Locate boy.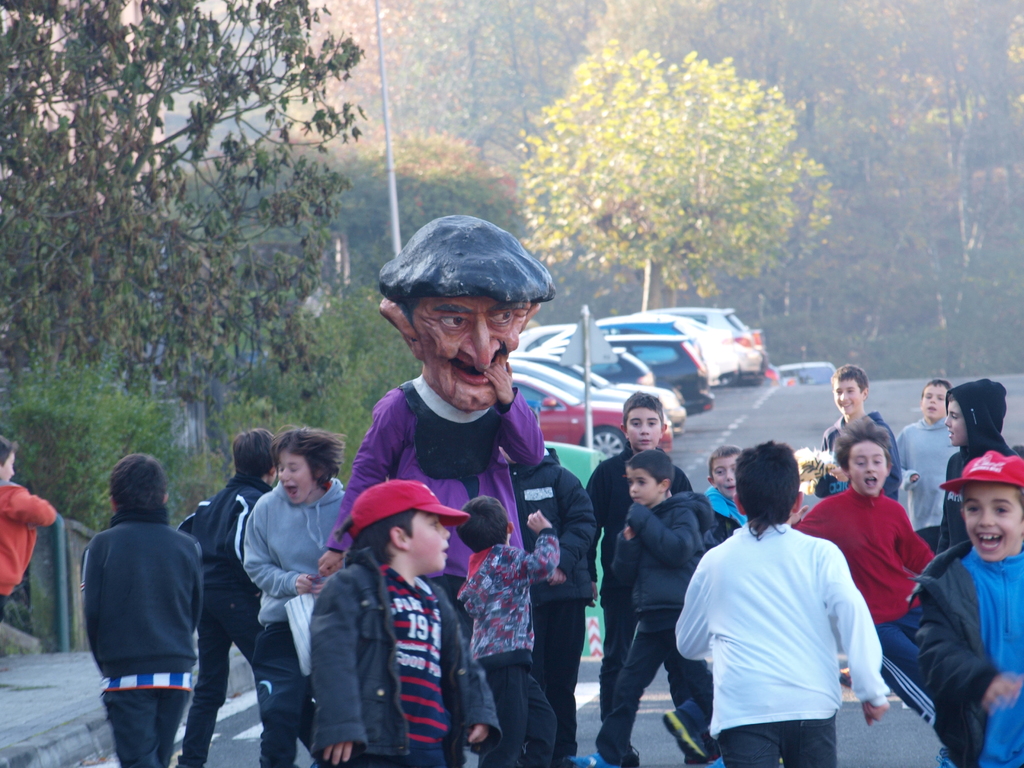
Bounding box: bbox=[915, 445, 1023, 767].
